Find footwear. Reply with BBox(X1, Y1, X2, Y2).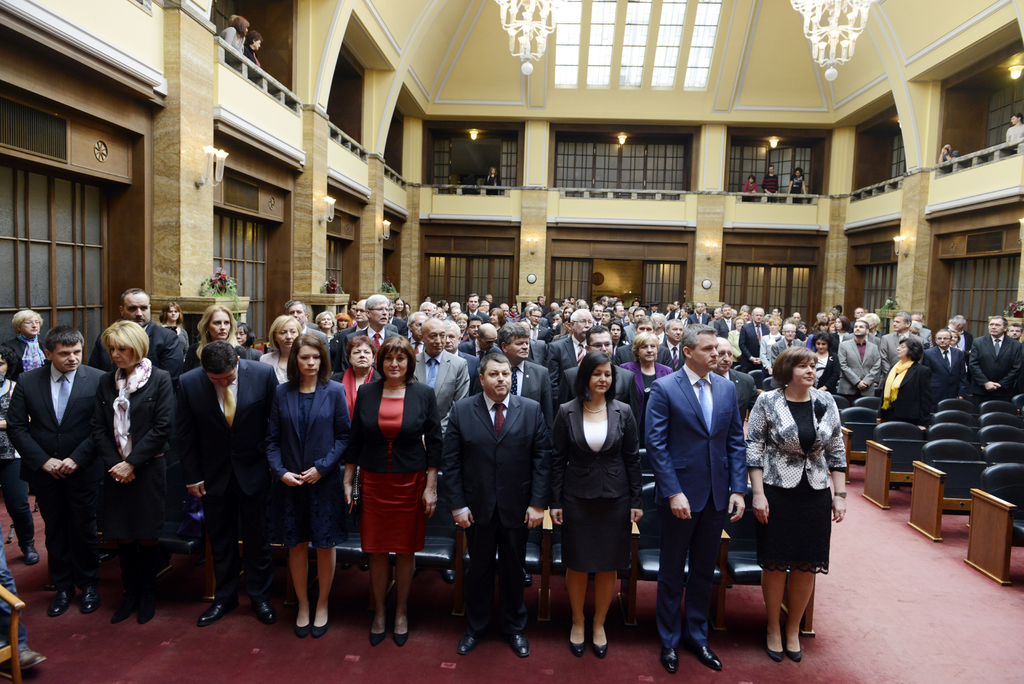
BBox(18, 541, 38, 572).
